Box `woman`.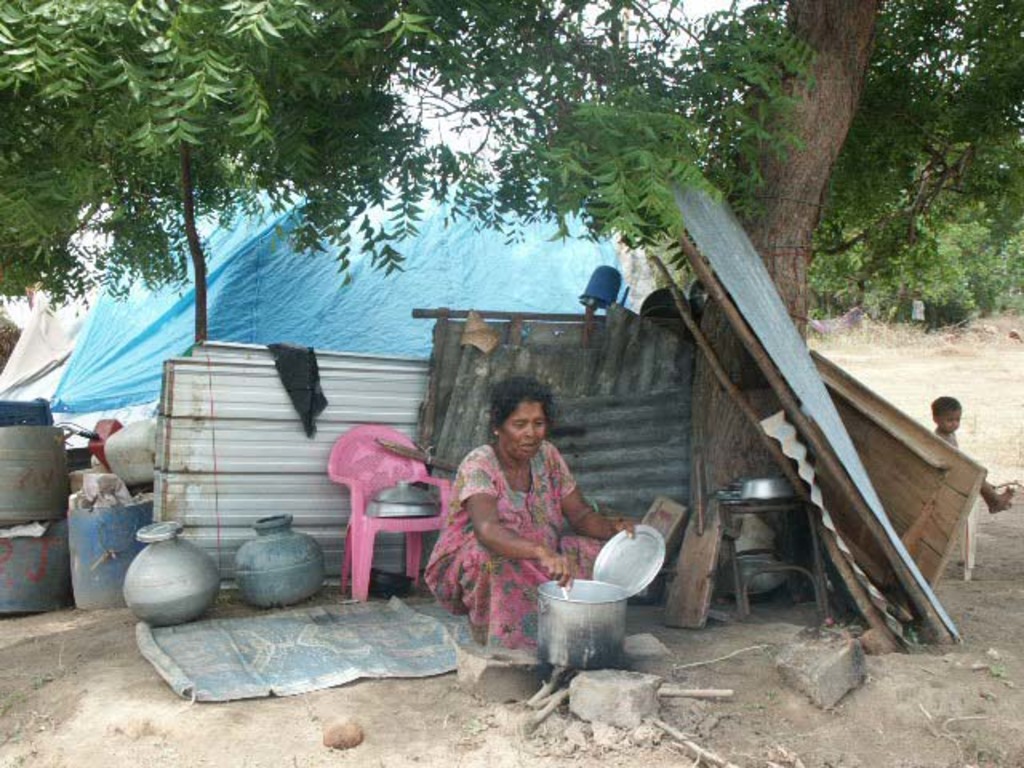
rect(434, 374, 616, 669).
